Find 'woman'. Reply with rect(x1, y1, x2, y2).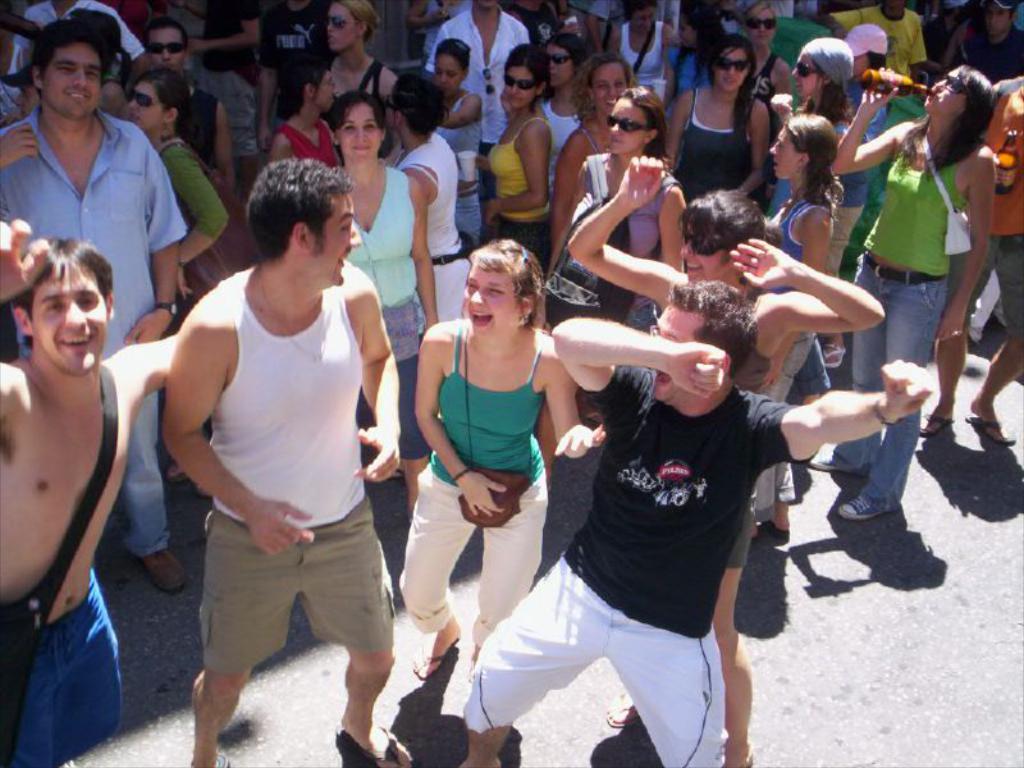
rect(605, 0, 680, 102).
